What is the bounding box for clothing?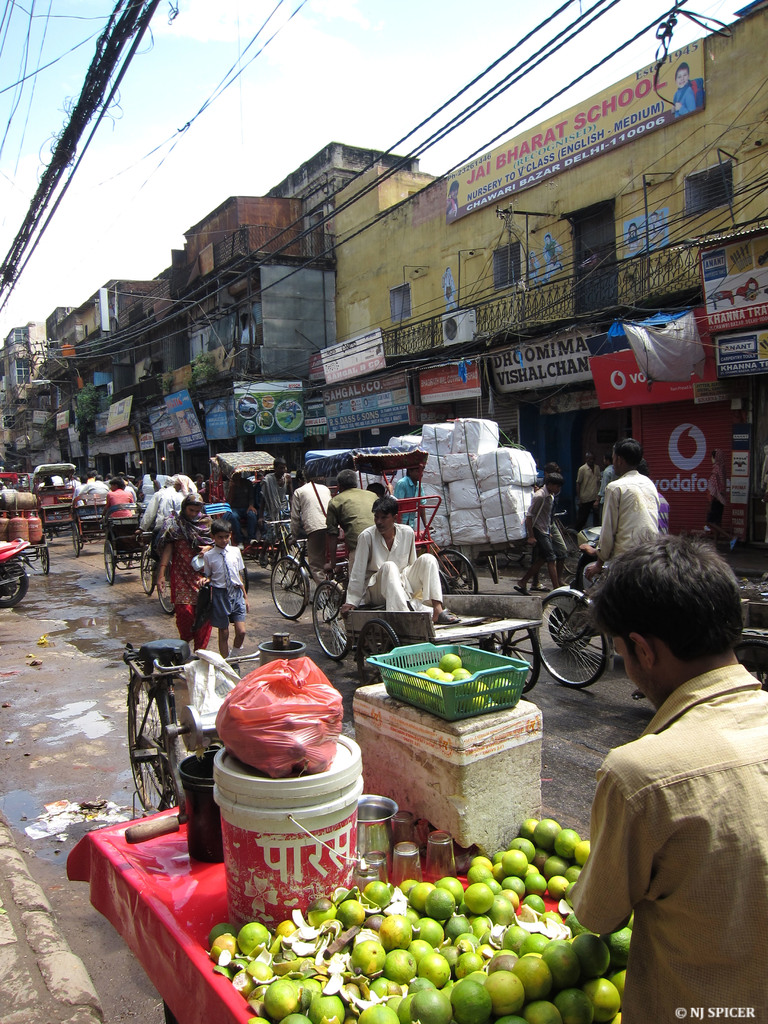
crop(199, 535, 250, 624).
